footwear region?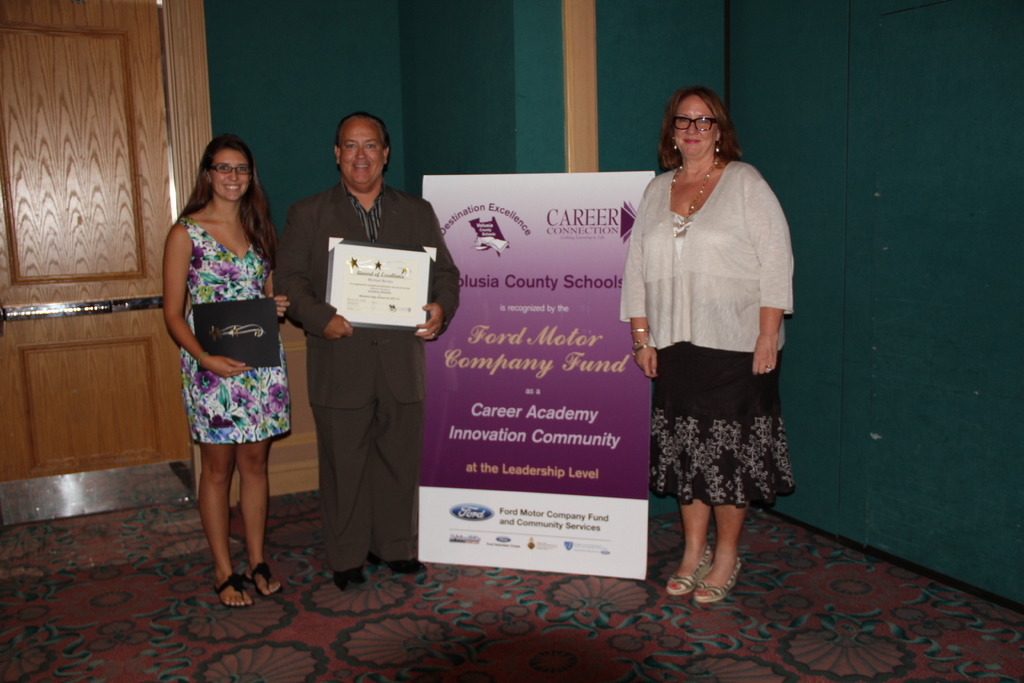
rect(664, 545, 712, 598)
